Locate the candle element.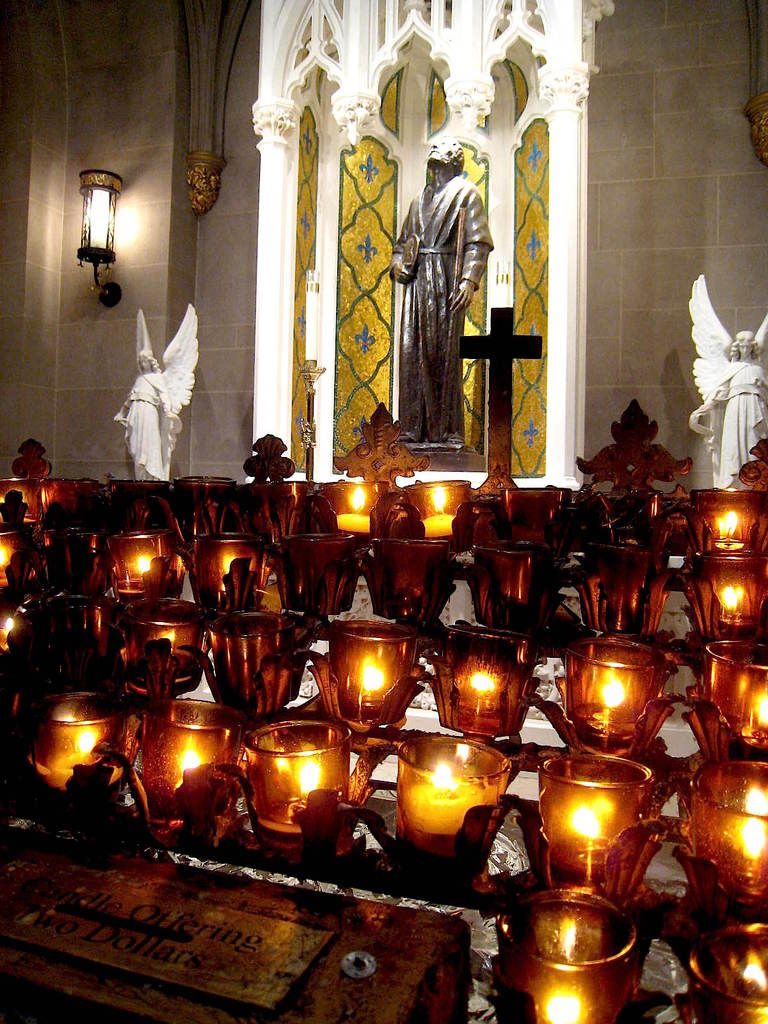
Element bbox: (x1=334, y1=622, x2=418, y2=724).
